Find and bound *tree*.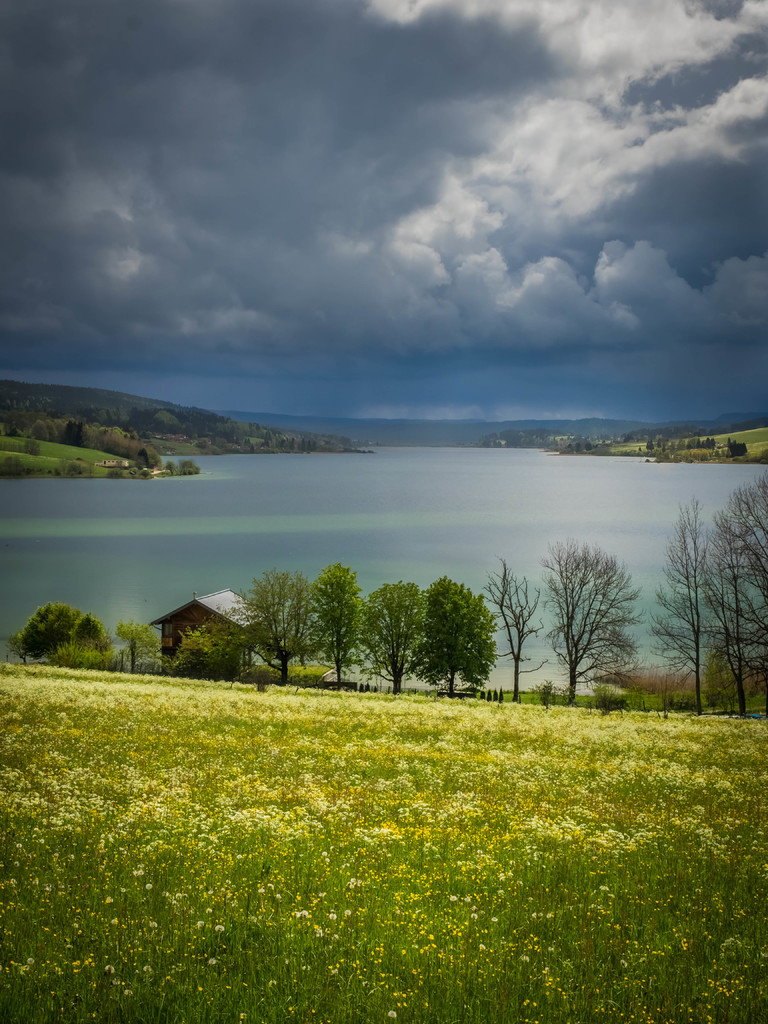
Bound: BBox(347, 579, 433, 695).
